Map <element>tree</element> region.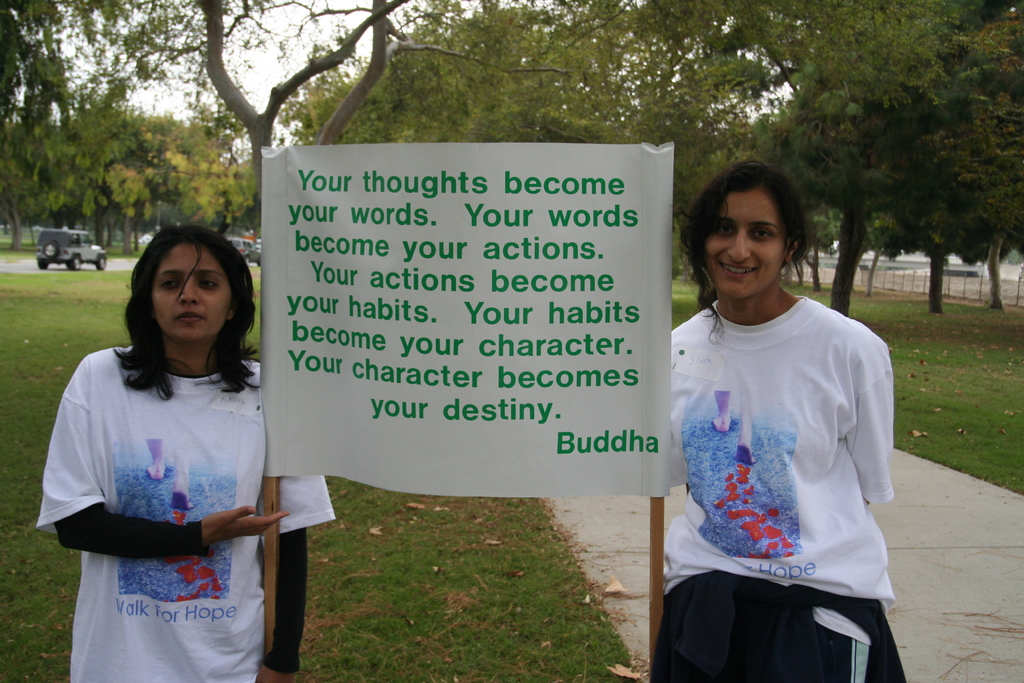
Mapped to 0,0,123,205.
